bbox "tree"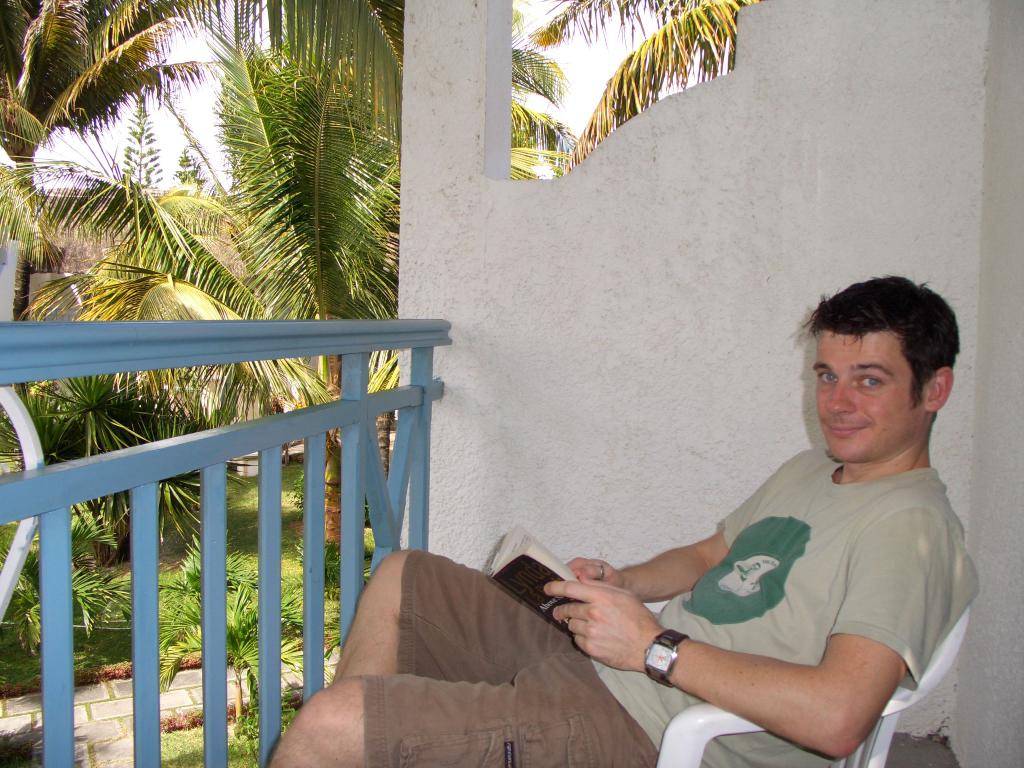
select_region(529, 0, 755, 172)
